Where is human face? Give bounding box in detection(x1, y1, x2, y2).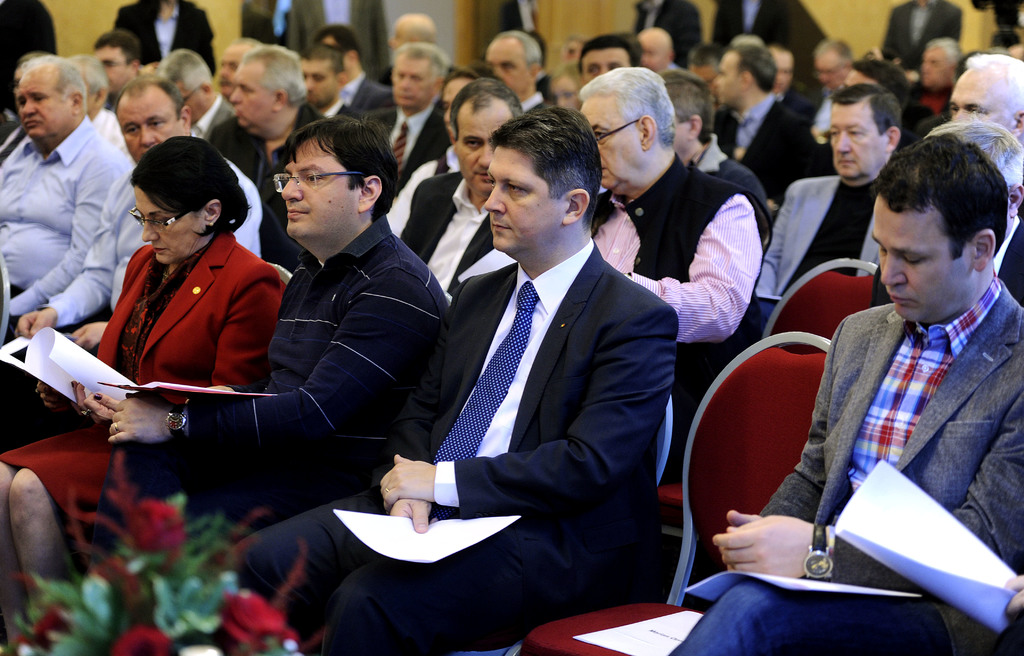
detection(712, 56, 737, 105).
